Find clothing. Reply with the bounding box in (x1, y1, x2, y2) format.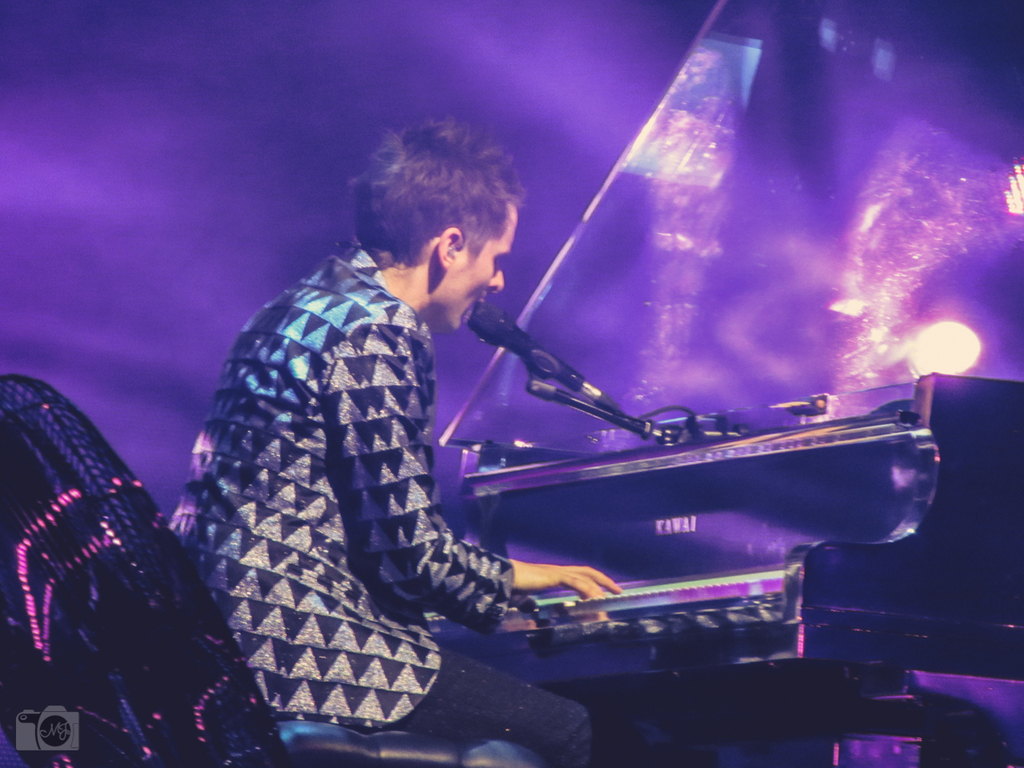
(178, 184, 542, 730).
